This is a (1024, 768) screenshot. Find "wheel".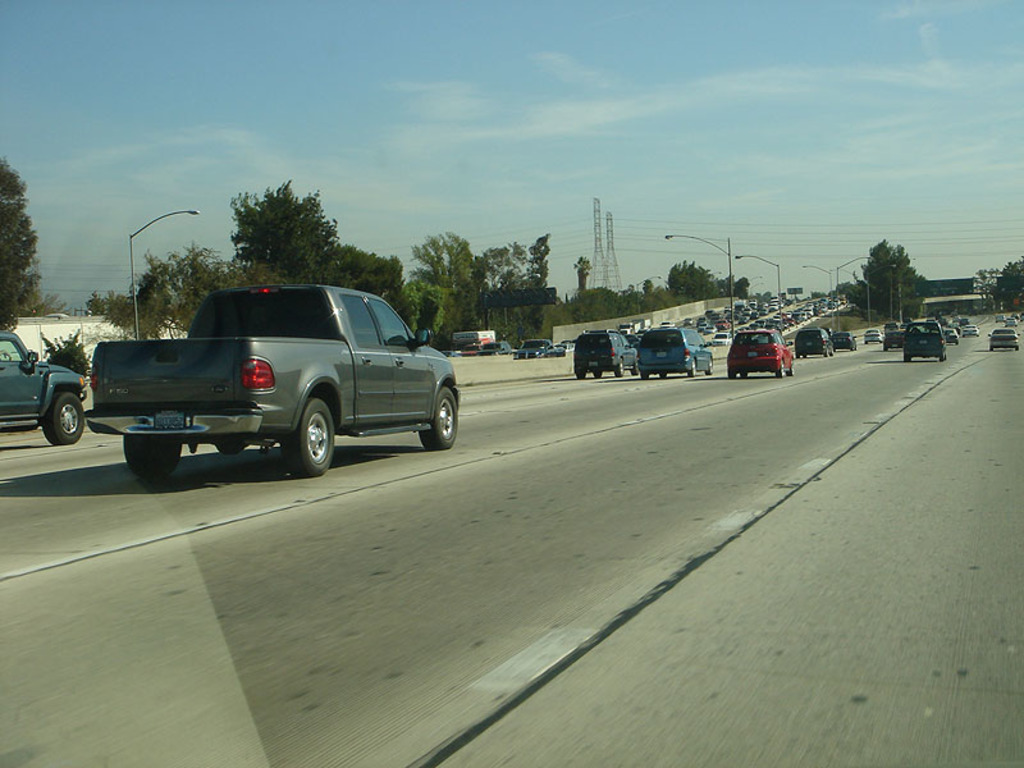
Bounding box: crop(740, 369, 749, 378).
